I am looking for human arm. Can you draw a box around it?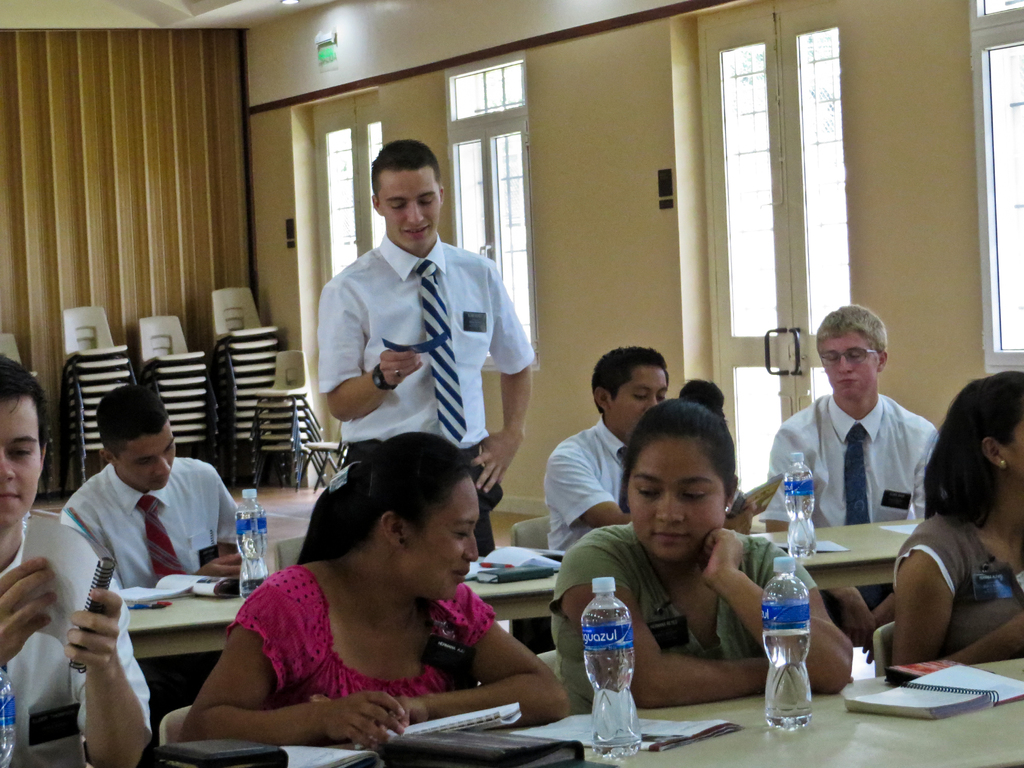
Sure, the bounding box is 0, 547, 60, 701.
